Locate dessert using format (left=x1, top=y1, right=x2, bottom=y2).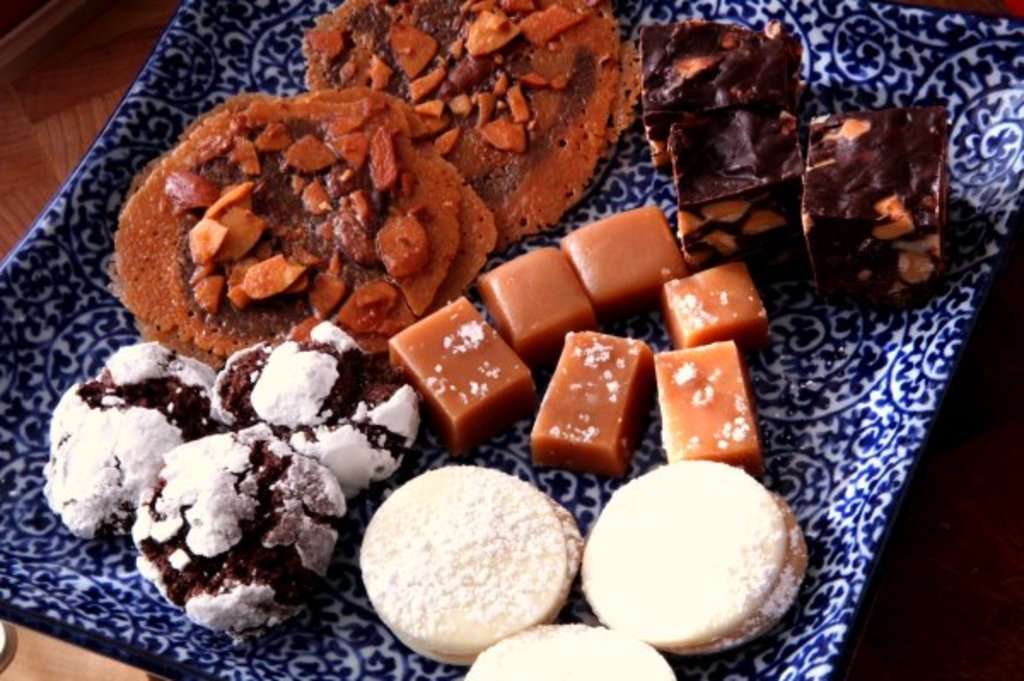
(left=471, top=609, right=683, bottom=679).
